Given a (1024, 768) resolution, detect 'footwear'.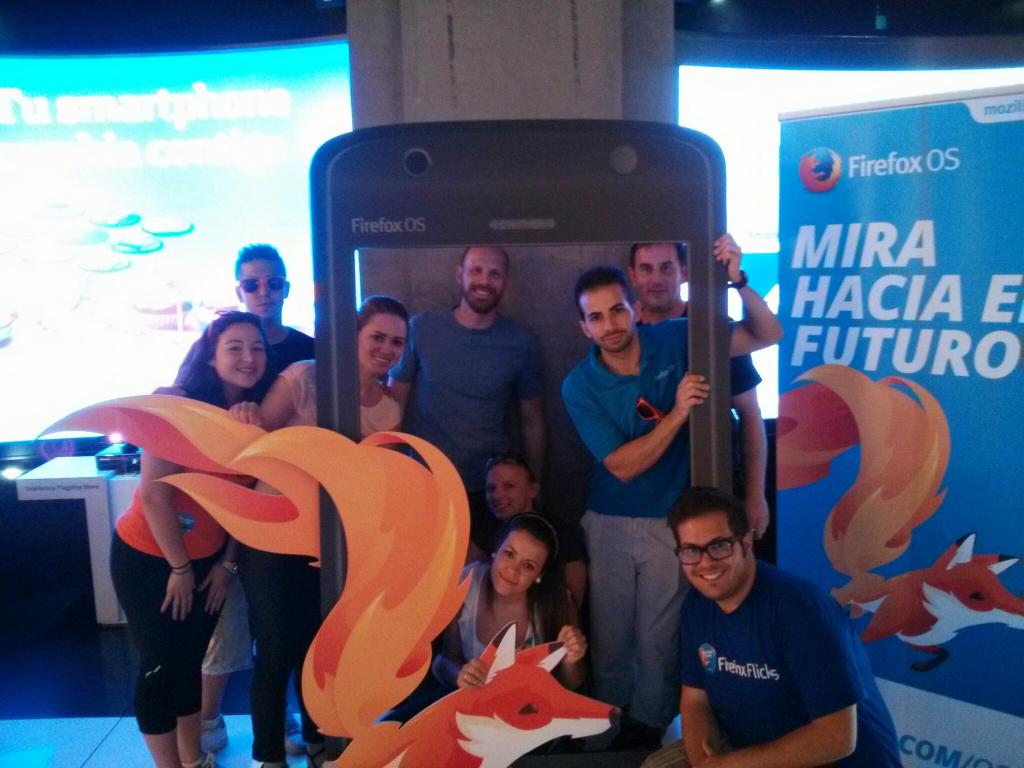
x1=181 y1=755 x2=223 y2=767.
